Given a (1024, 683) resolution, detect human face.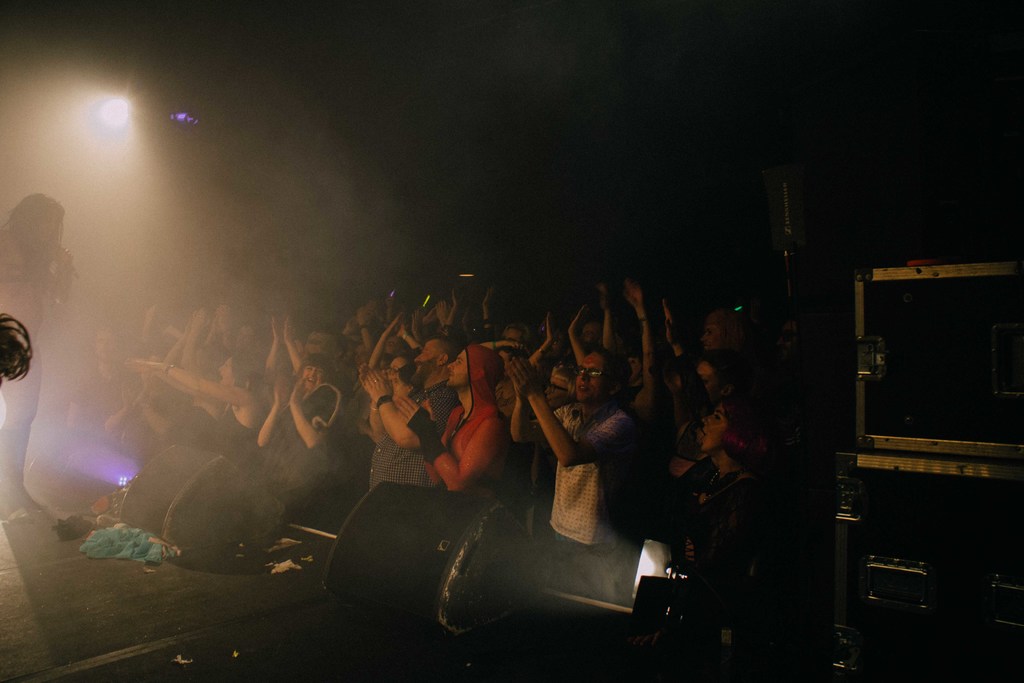
[541,329,563,357].
